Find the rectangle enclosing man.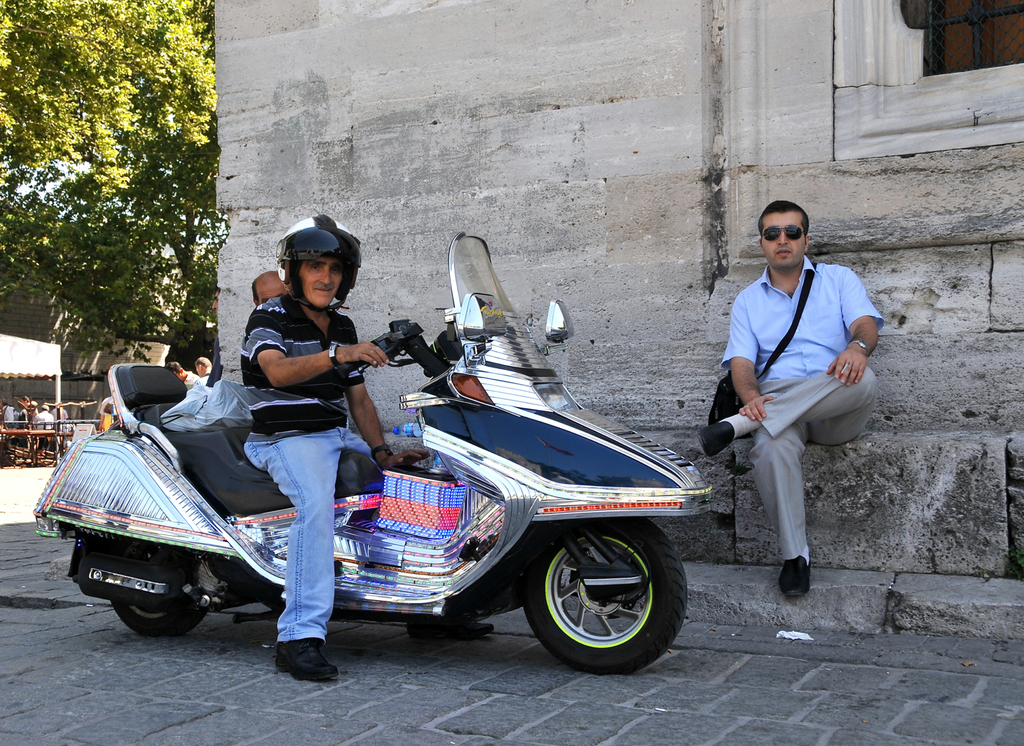
bbox(193, 353, 217, 387).
